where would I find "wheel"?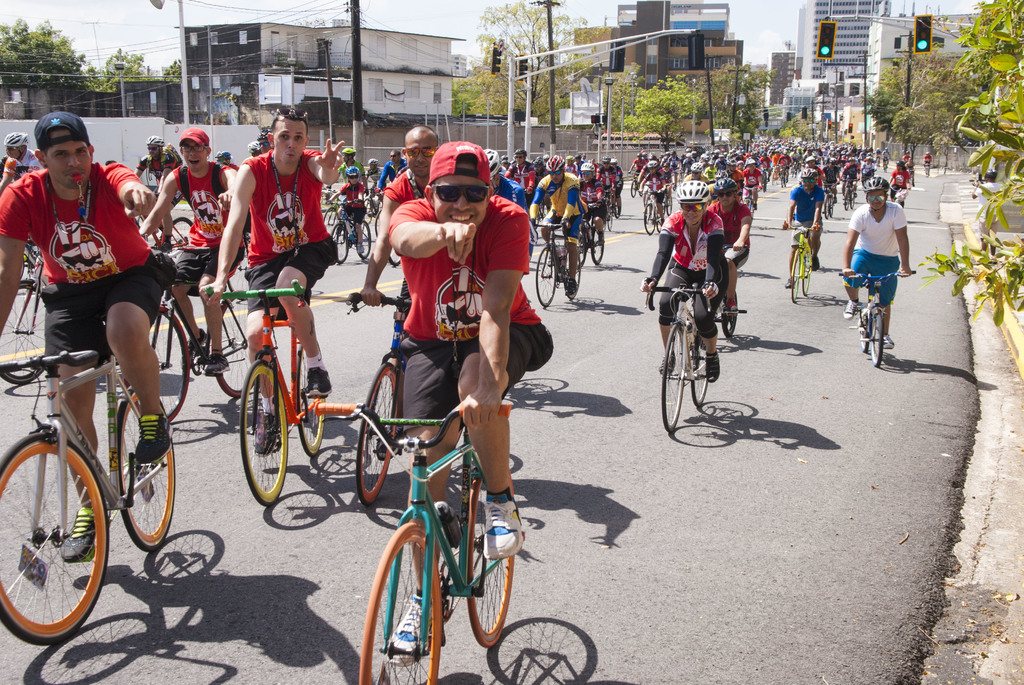
At locate(660, 318, 689, 432).
